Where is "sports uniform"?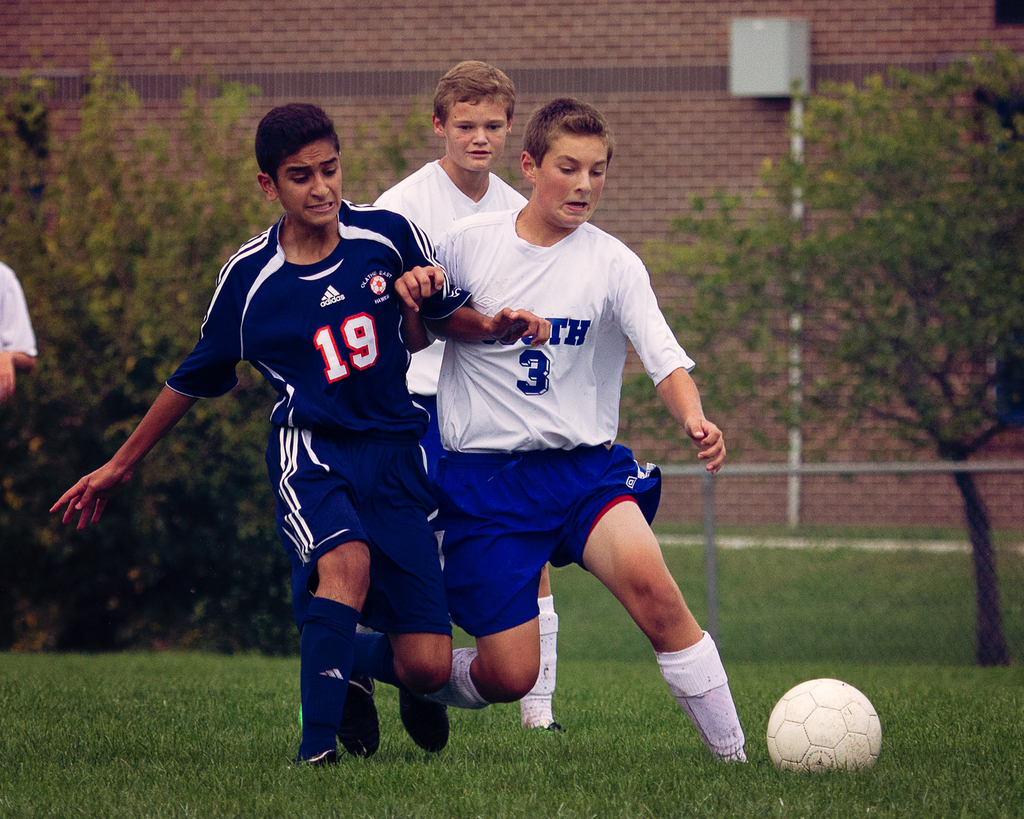
[x1=423, y1=197, x2=700, y2=619].
